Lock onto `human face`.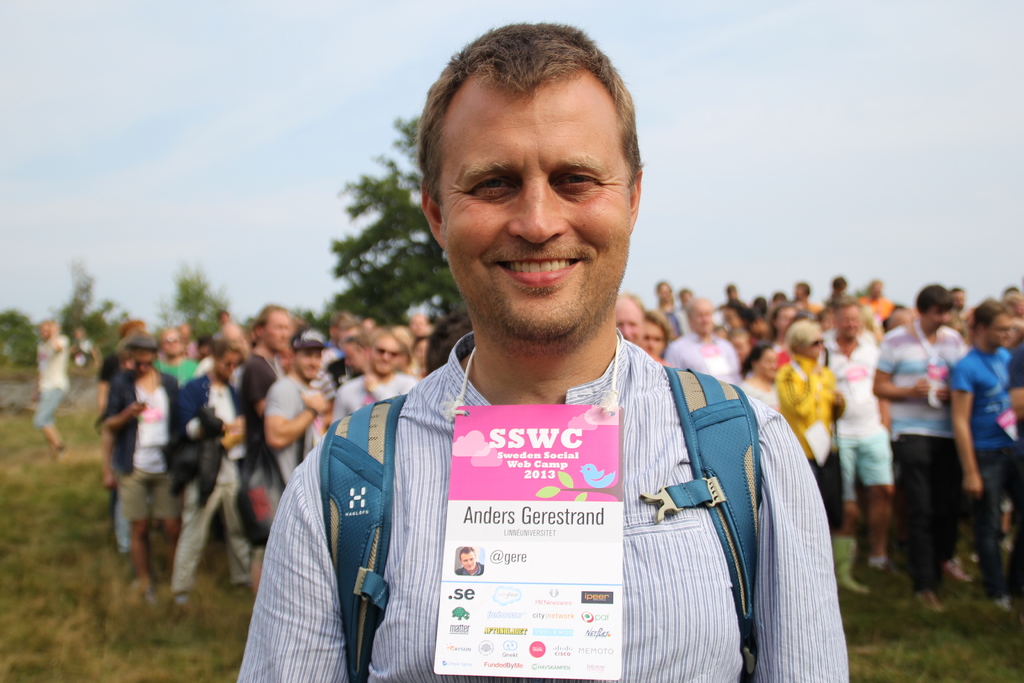
Locked: box(371, 336, 399, 374).
